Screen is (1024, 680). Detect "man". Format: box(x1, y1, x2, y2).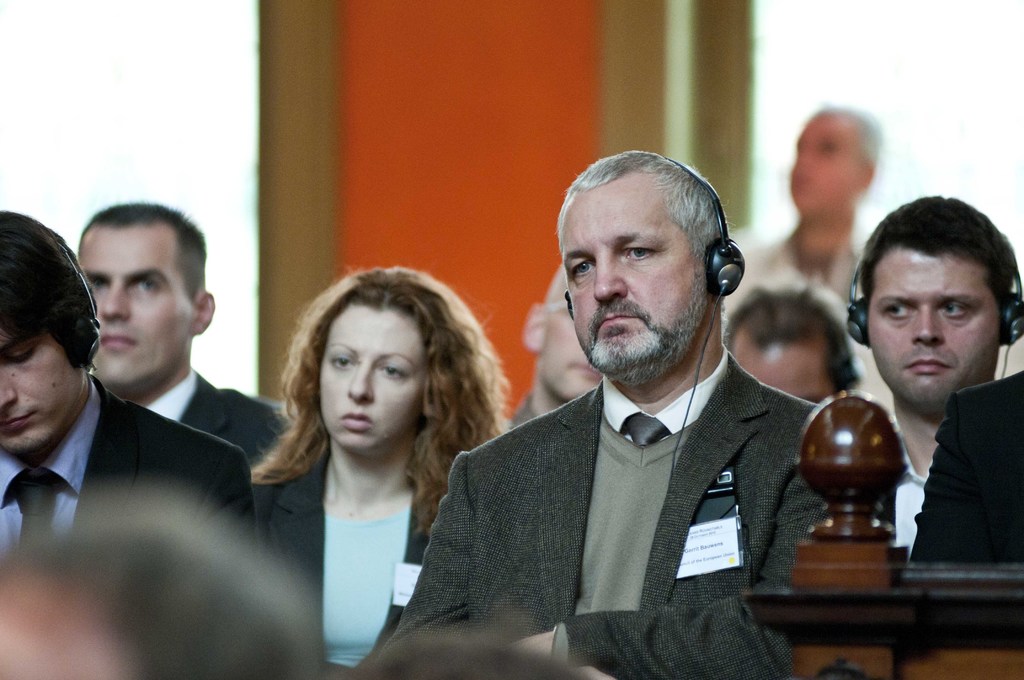
box(458, 163, 835, 675).
